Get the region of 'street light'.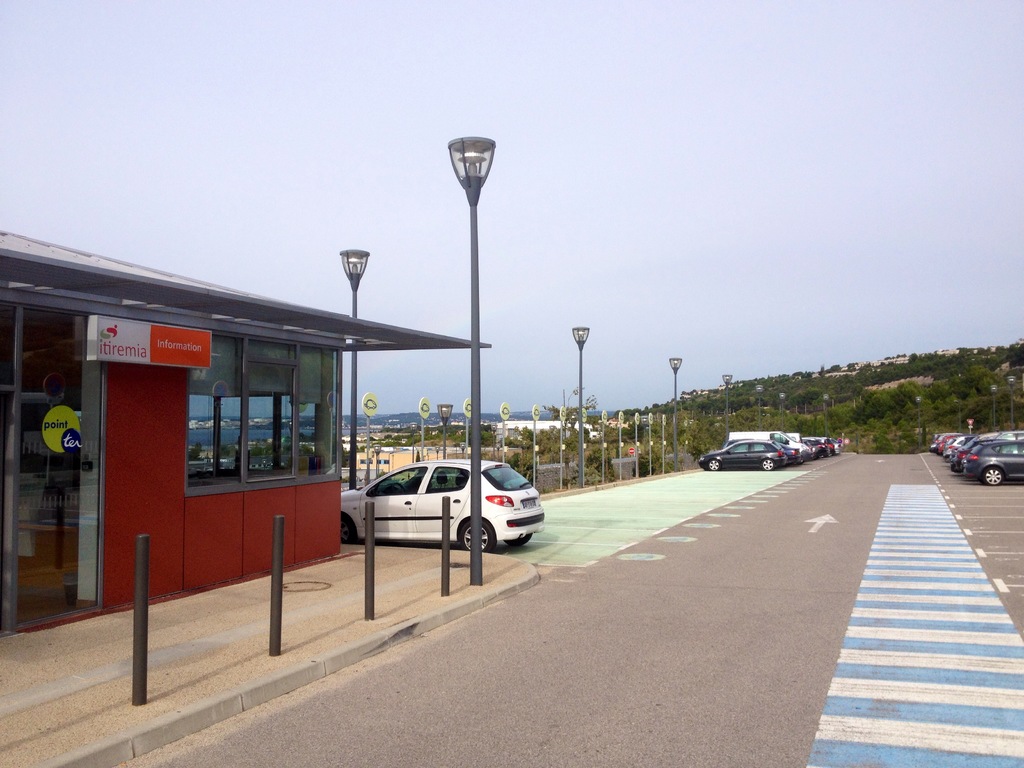
(x1=989, y1=385, x2=996, y2=431).
